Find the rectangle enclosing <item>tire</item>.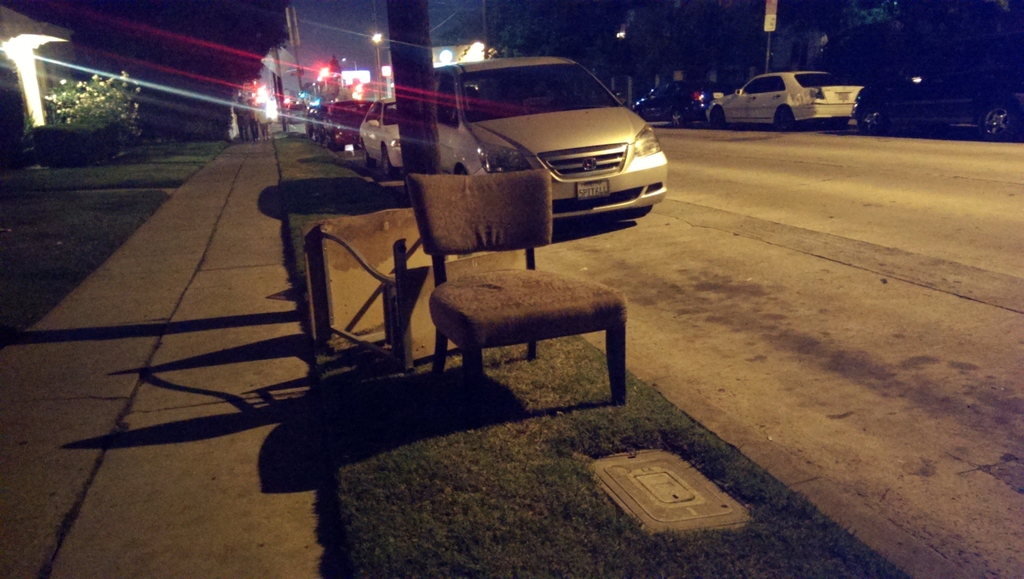
rect(858, 108, 881, 136).
